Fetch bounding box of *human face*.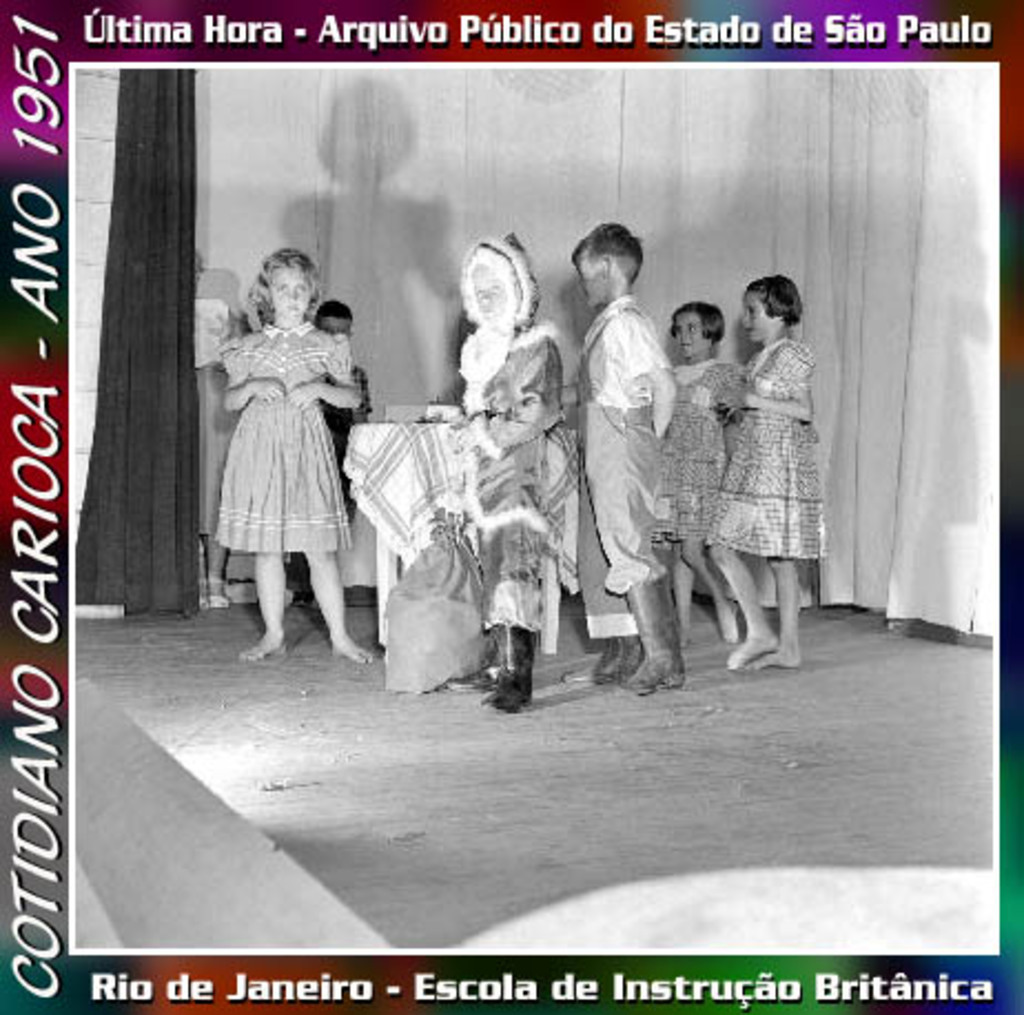
Bbox: (738,286,776,341).
